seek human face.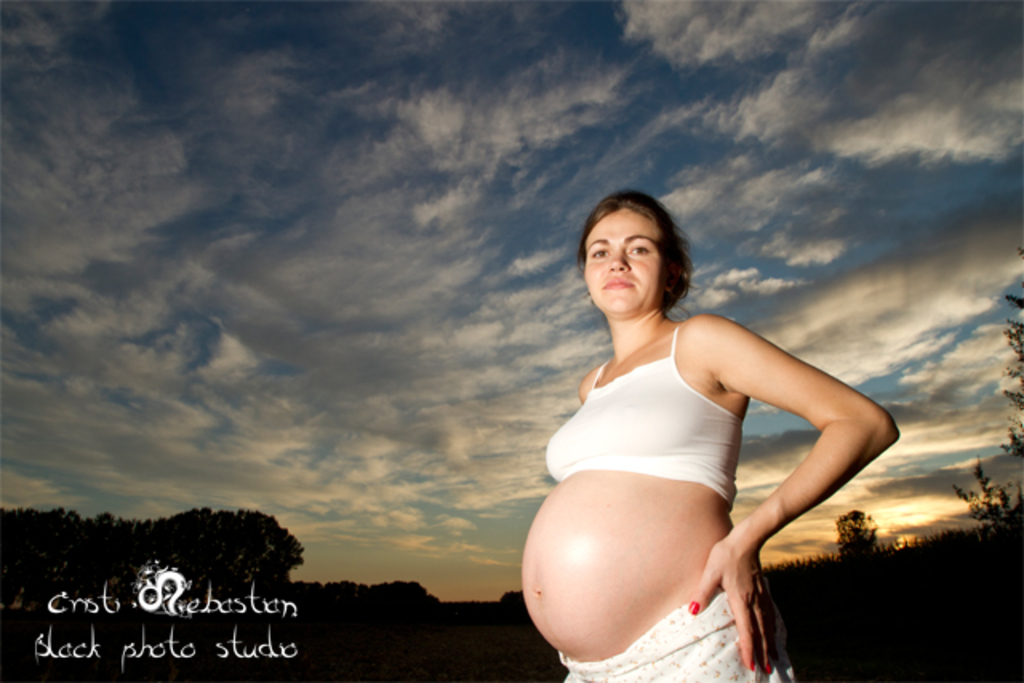
[x1=586, y1=208, x2=662, y2=309].
